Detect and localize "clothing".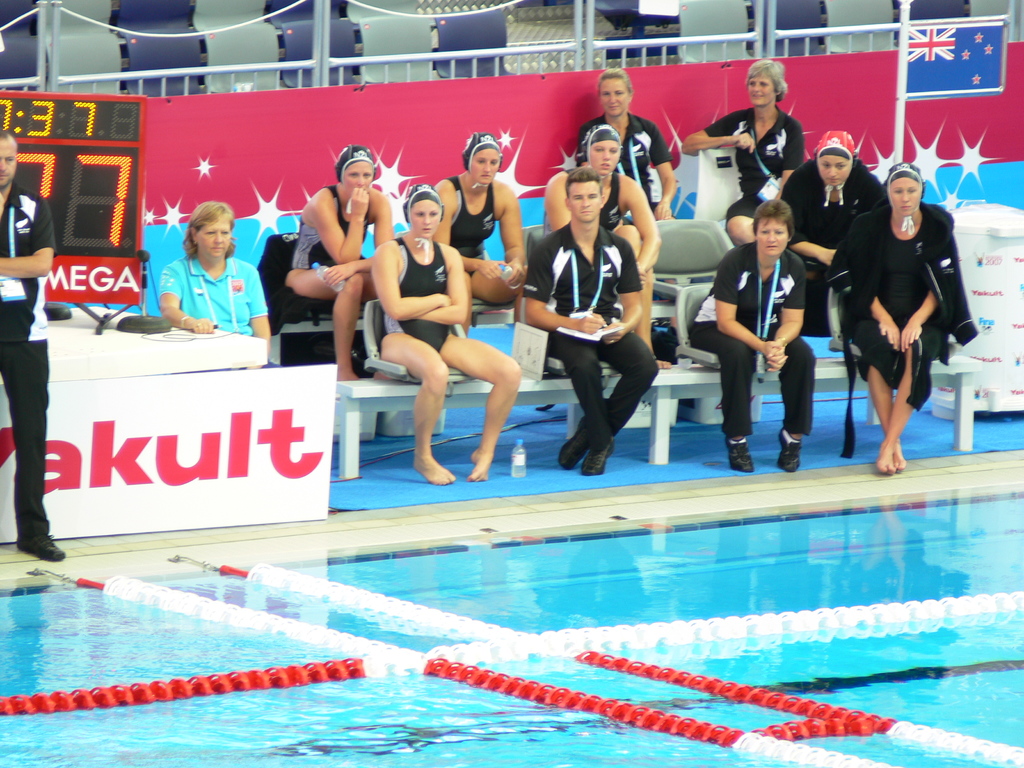
Localized at 692/249/829/440.
